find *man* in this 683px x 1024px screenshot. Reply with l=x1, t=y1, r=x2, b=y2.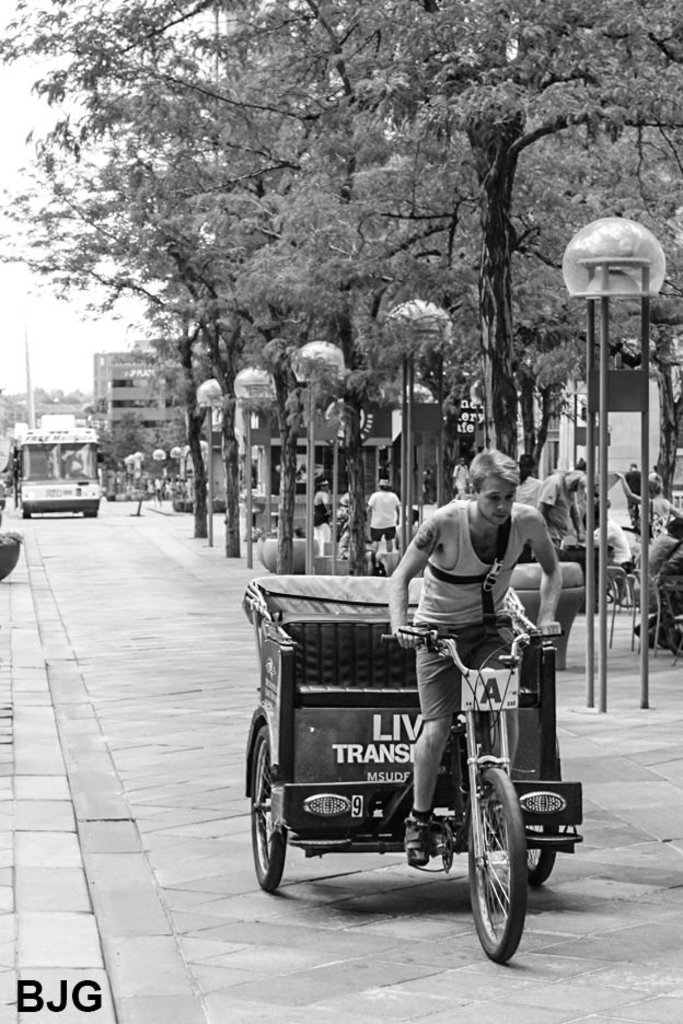
l=564, t=507, r=630, b=593.
